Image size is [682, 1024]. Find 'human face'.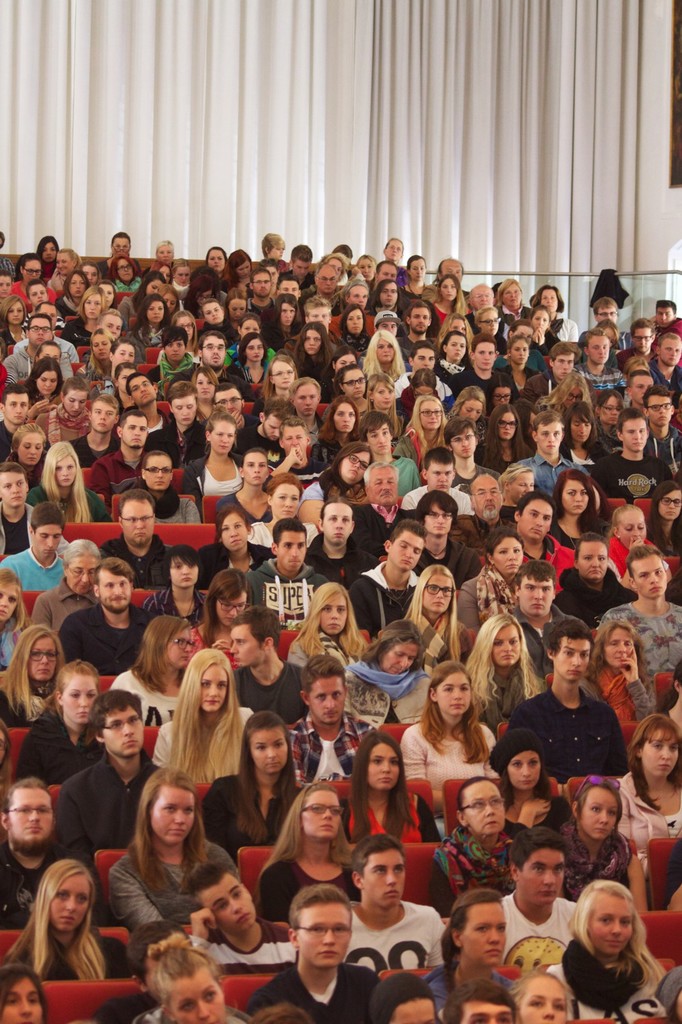
(x1=502, y1=412, x2=512, y2=437).
